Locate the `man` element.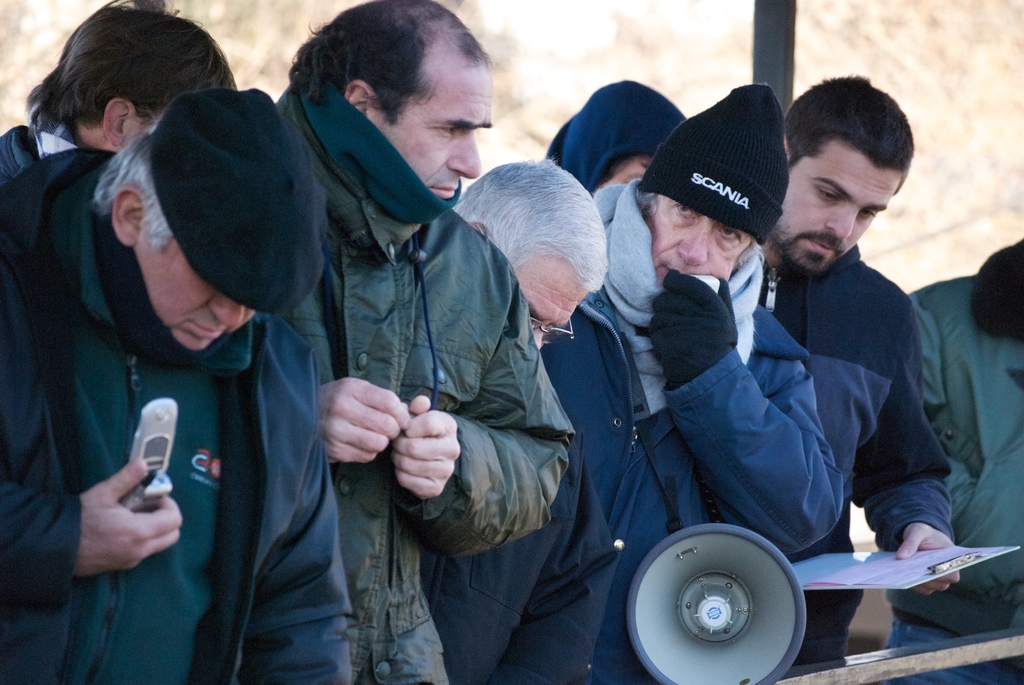
Element bbox: <box>420,153,614,684</box>.
